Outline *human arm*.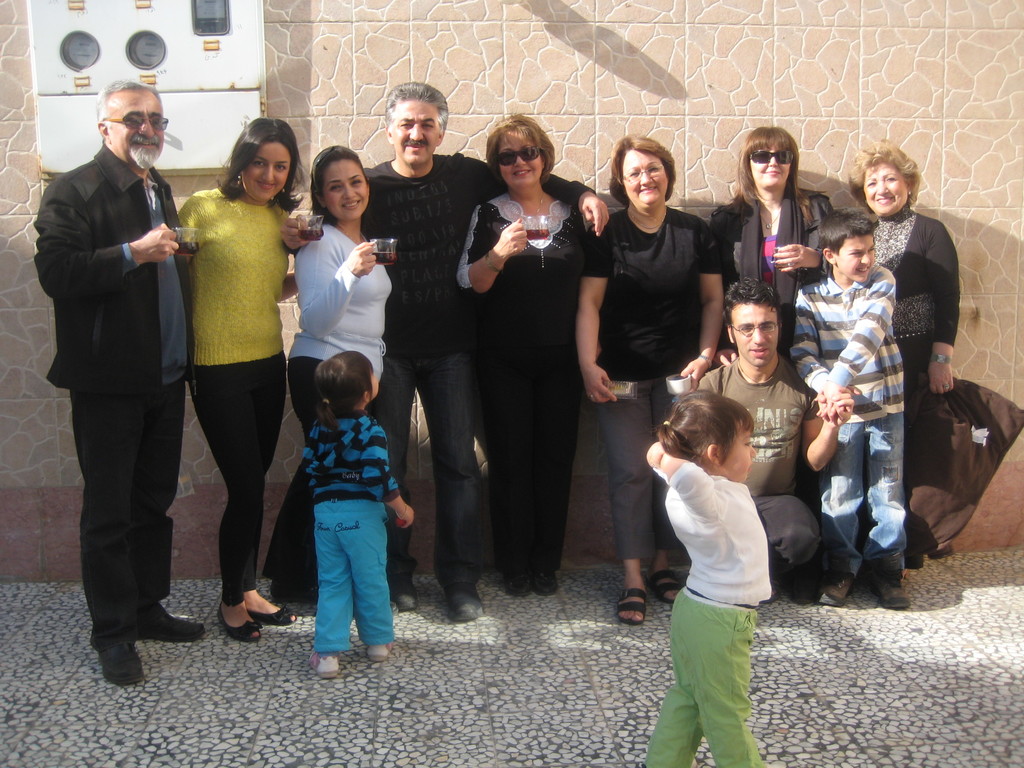
Outline: box(361, 429, 415, 529).
